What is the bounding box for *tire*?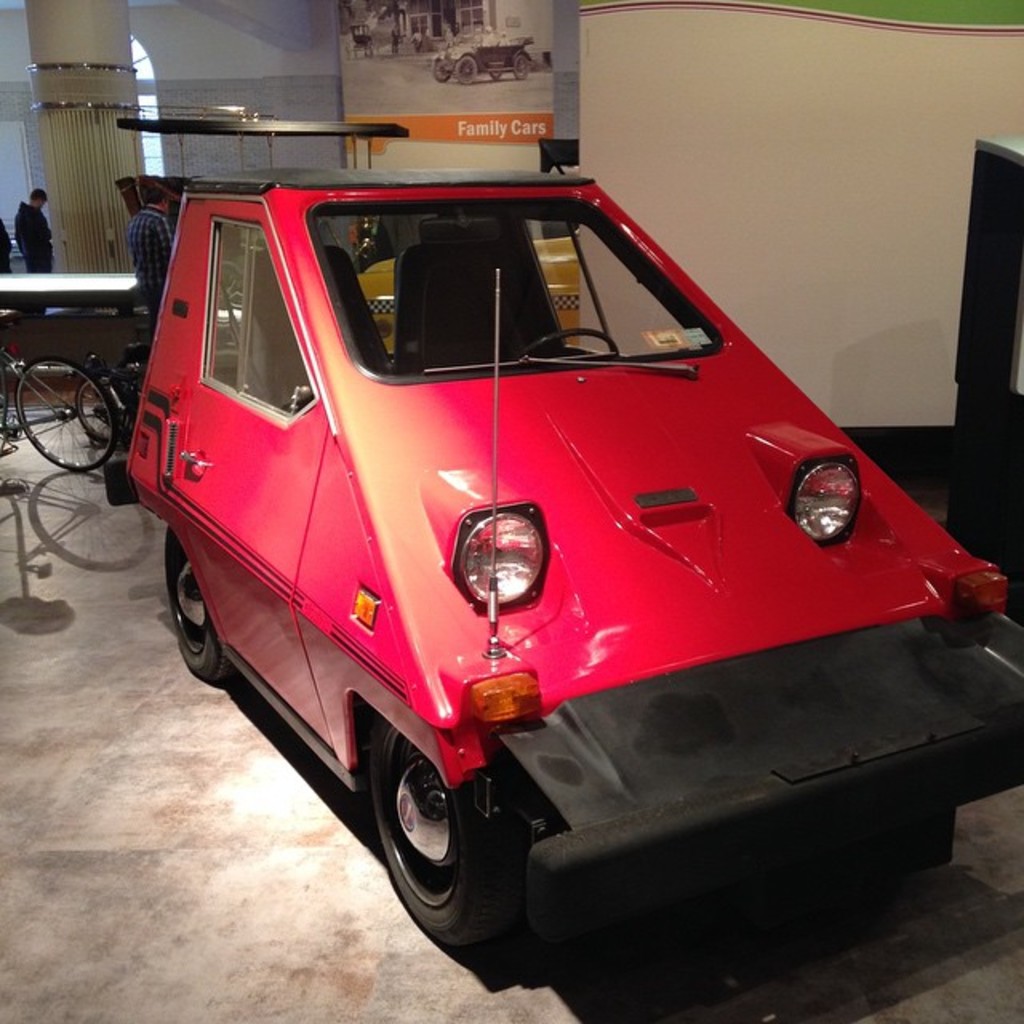
bbox=(357, 720, 531, 960).
